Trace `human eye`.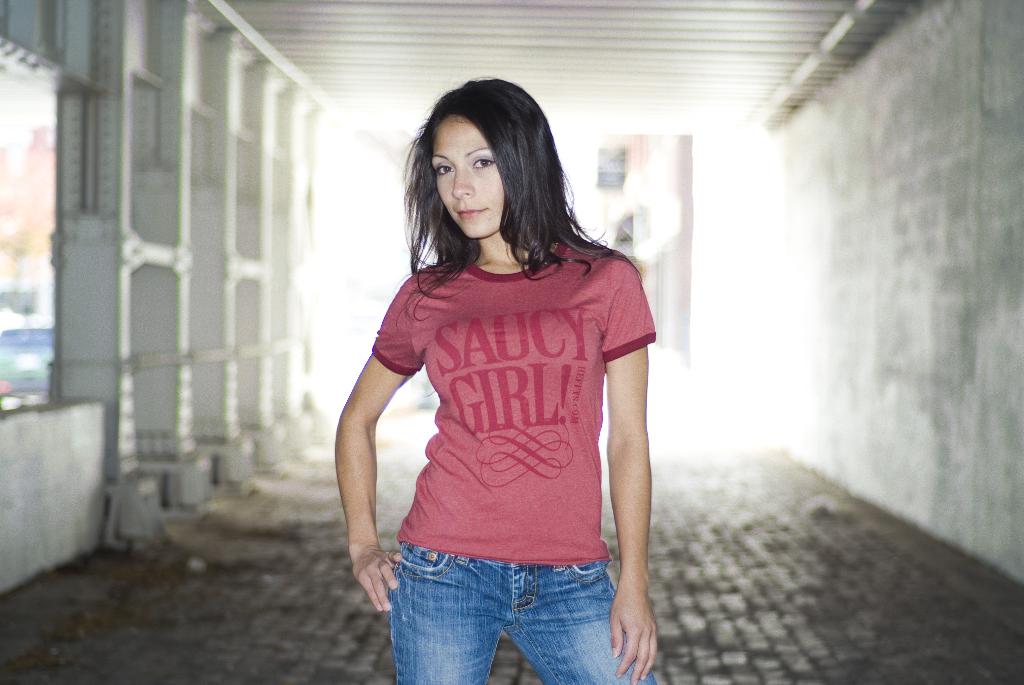
Traced to 473:156:499:170.
